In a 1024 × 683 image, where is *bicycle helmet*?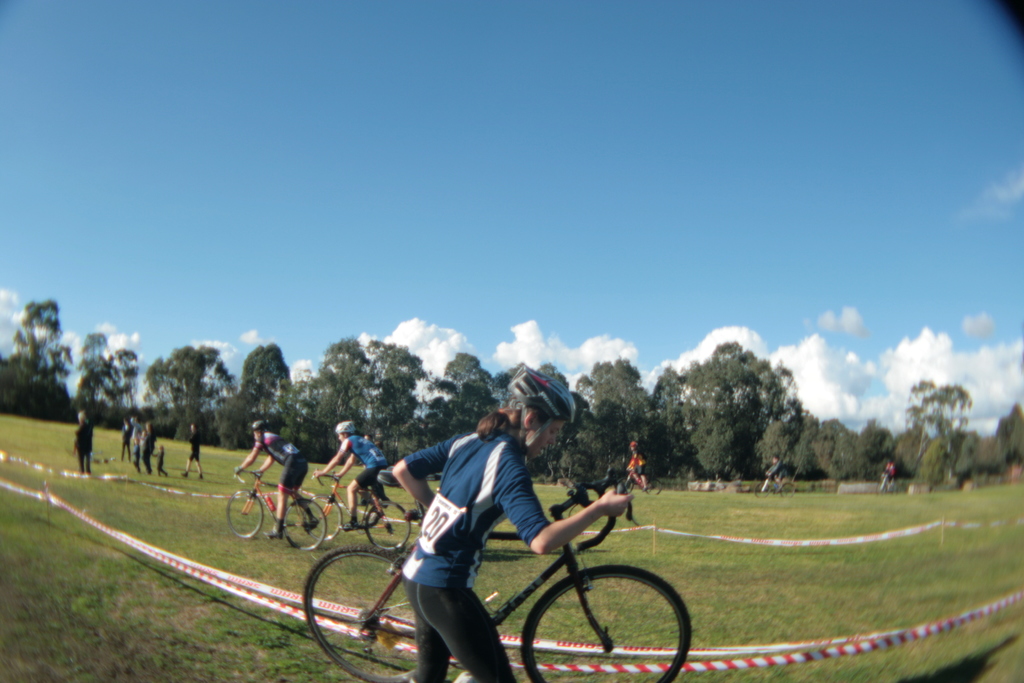
[252,420,264,432].
